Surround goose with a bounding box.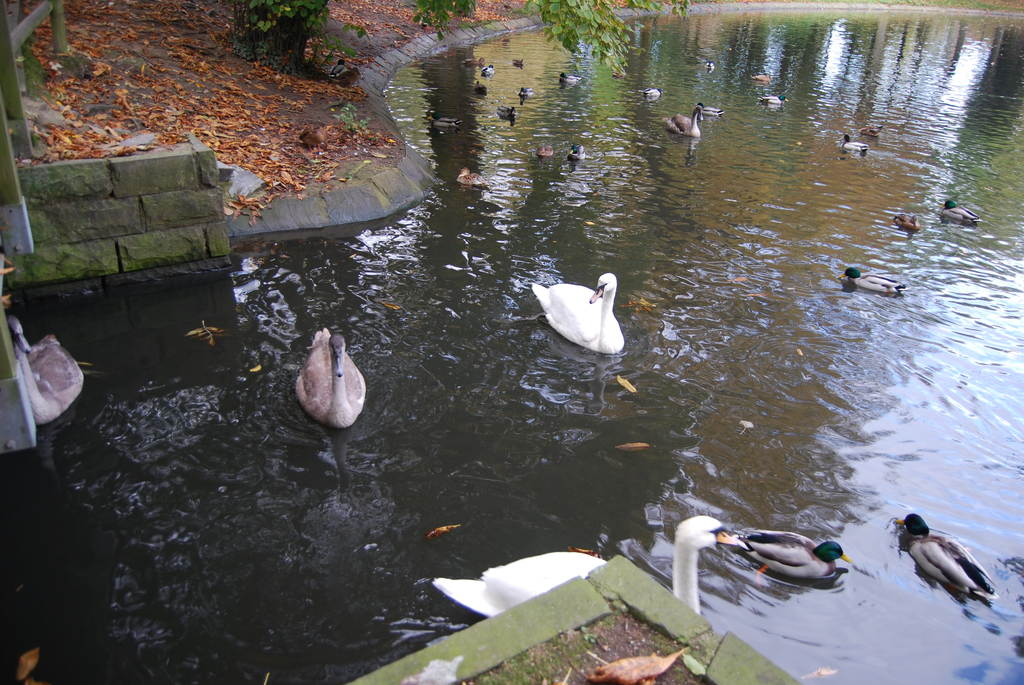
(left=640, top=87, right=662, bottom=98).
